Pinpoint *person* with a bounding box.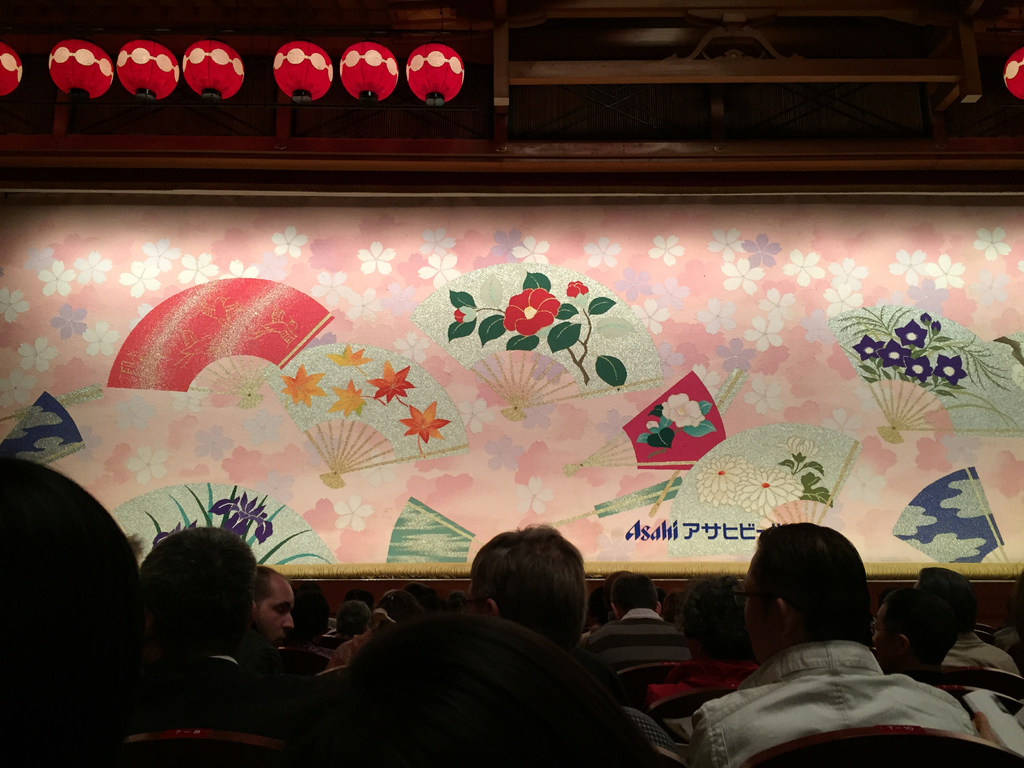
locate(687, 522, 957, 767).
